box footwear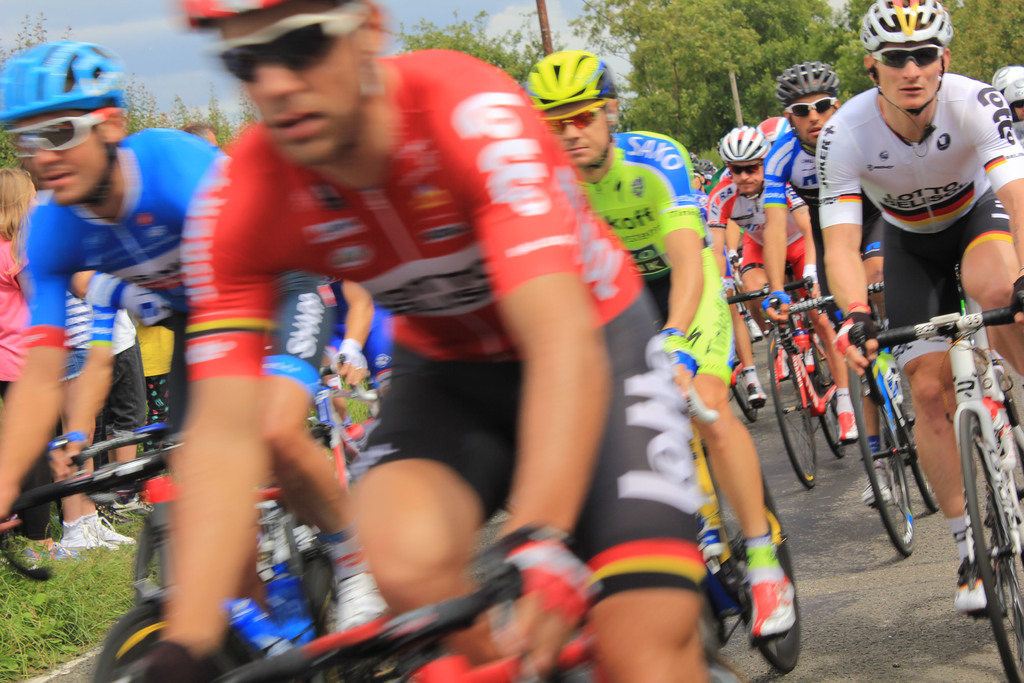
detection(740, 531, 813, 662)
